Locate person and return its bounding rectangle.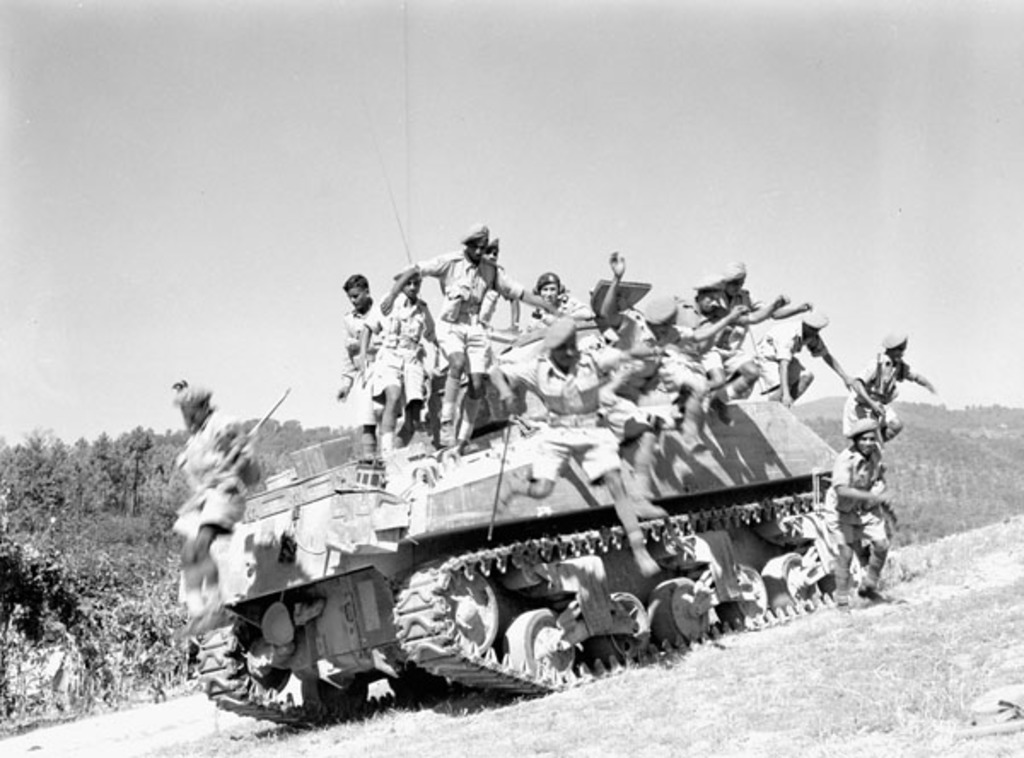
{"x1": 338, "y1": 225, "x2": 852, "y2": 577}.
